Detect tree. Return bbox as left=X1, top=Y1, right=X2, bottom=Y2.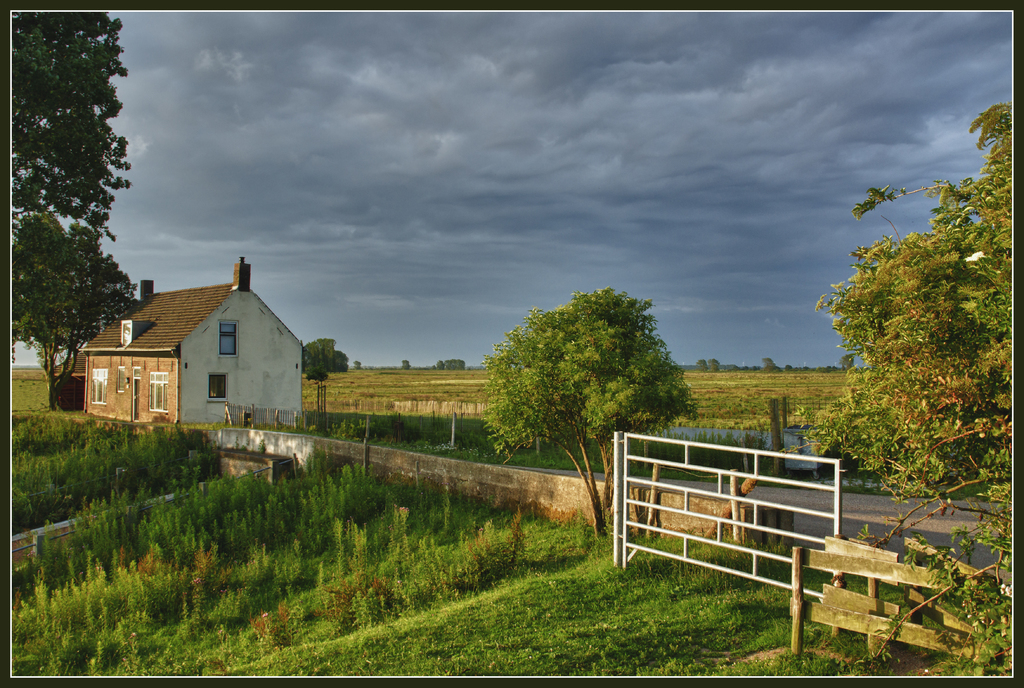
left=403, top=359, right=412, bottom=372.
